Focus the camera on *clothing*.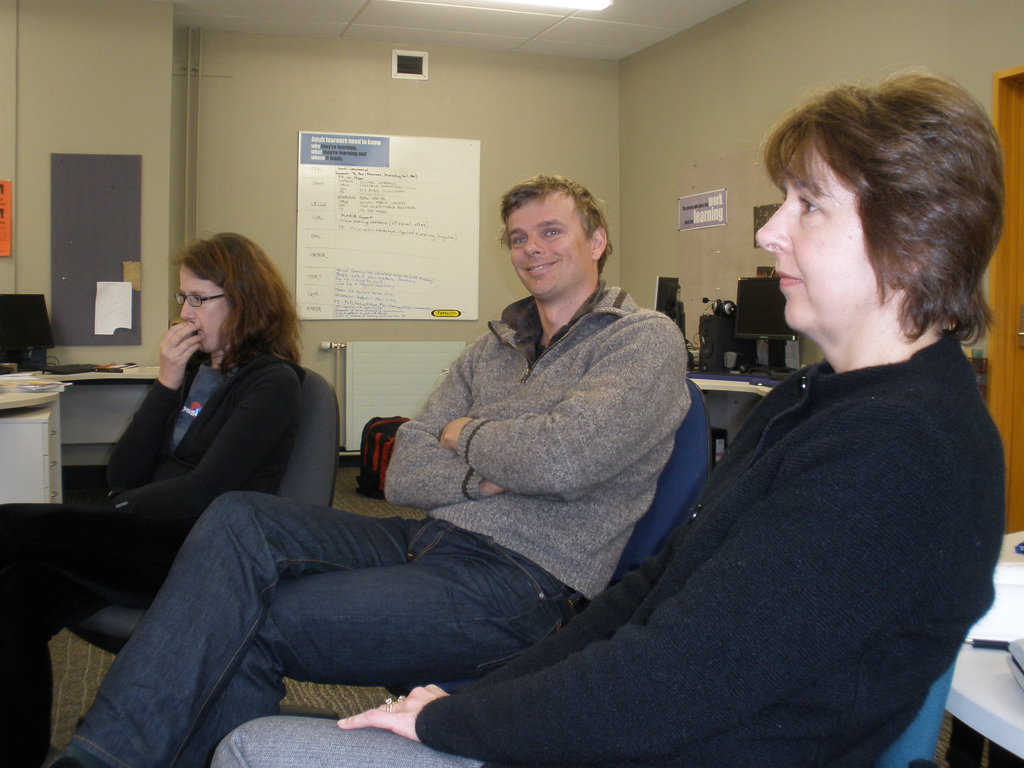
Focus region: locate(227, 335, 1023, 767).
